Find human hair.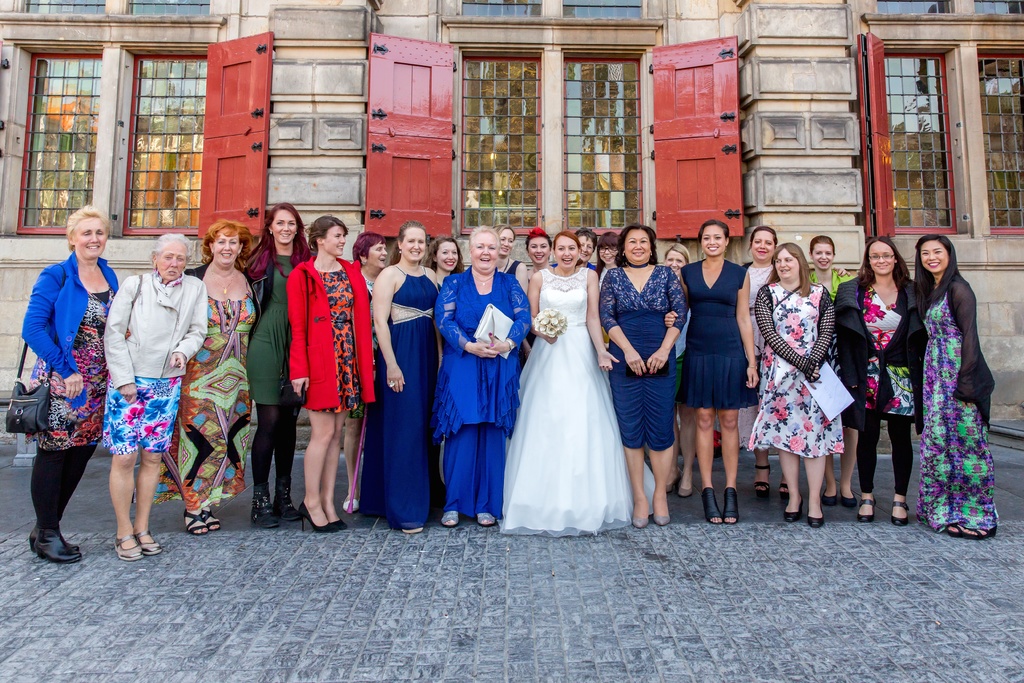
{"x1": 239, "y1": 201, "x2": 315, "y2": 288}.
